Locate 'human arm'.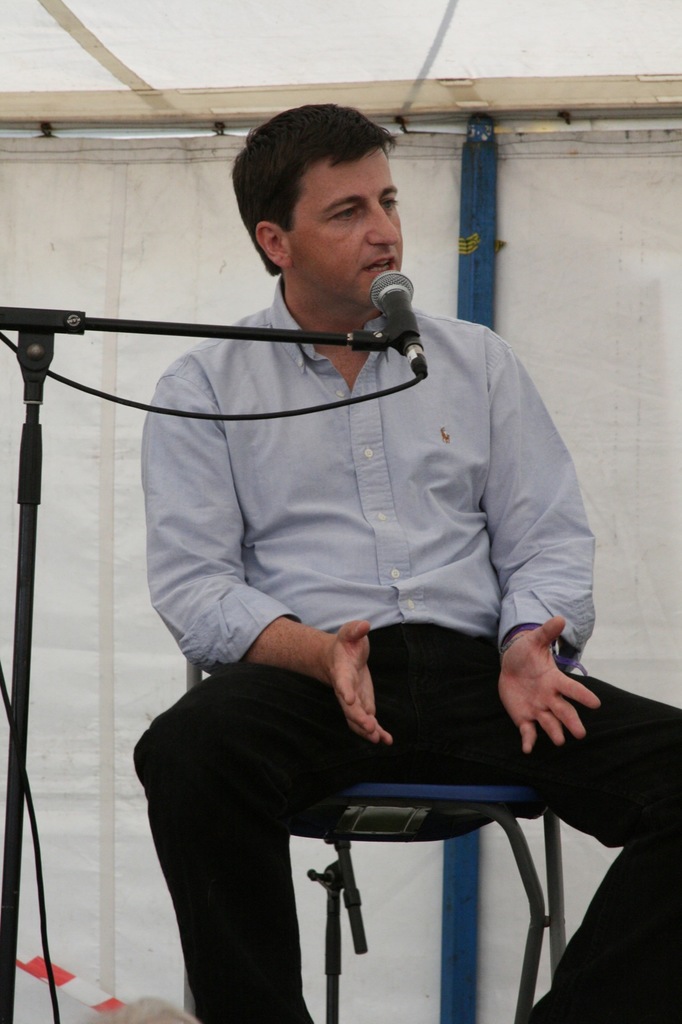
Bounding box: locate(495, 328, 591, 746).
